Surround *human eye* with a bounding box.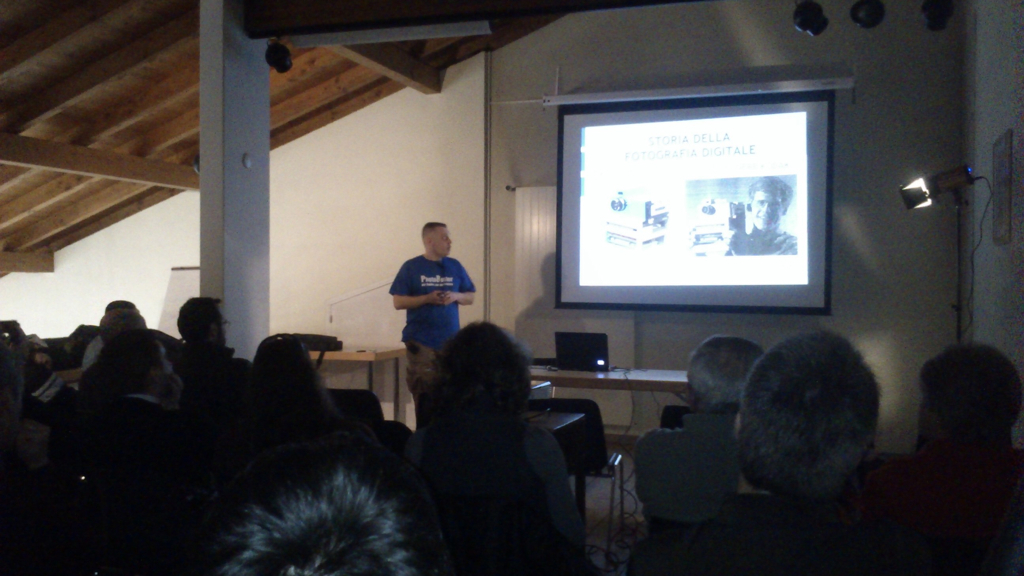
755,199,765,207.
